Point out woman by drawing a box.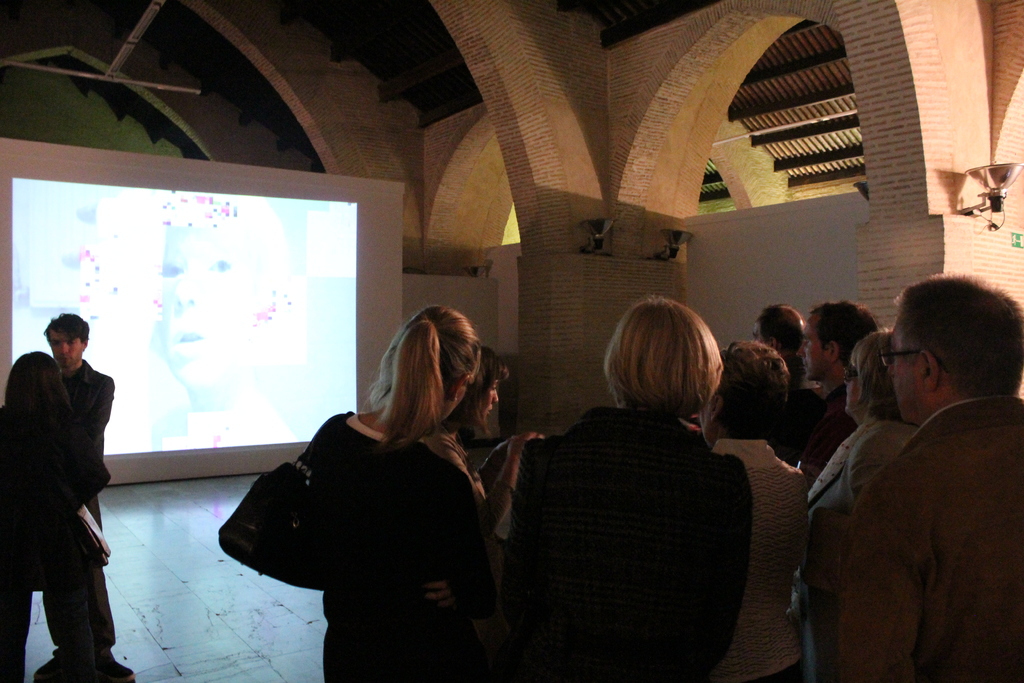
x1=802, y1=329, x2=919, y2=682.
